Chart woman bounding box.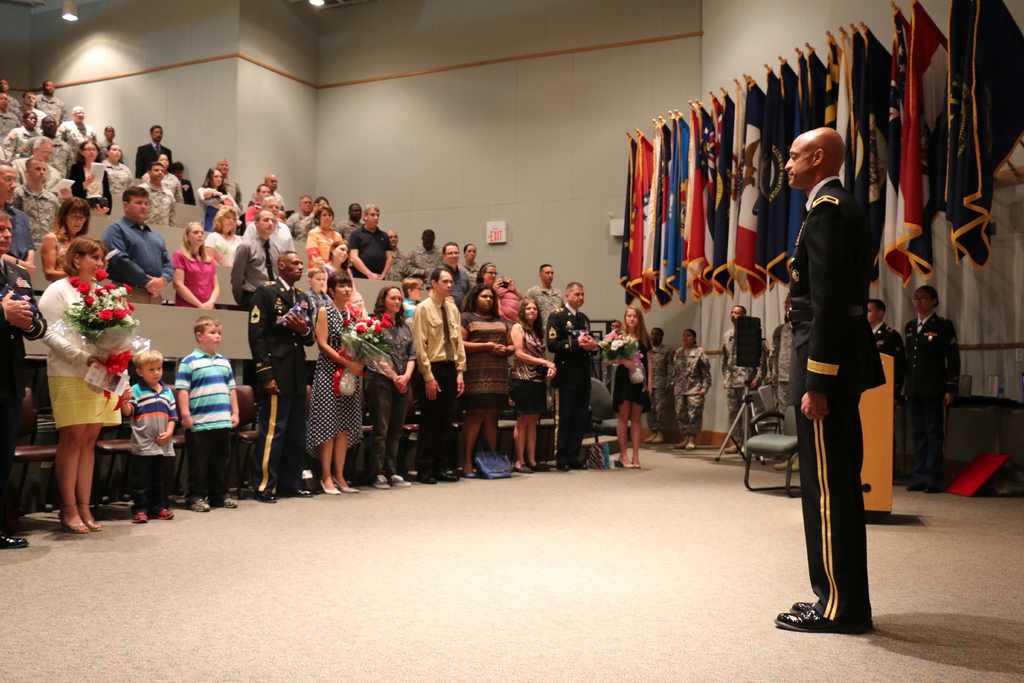
Charted: left=64, top=139, right=114, bottom=209.
